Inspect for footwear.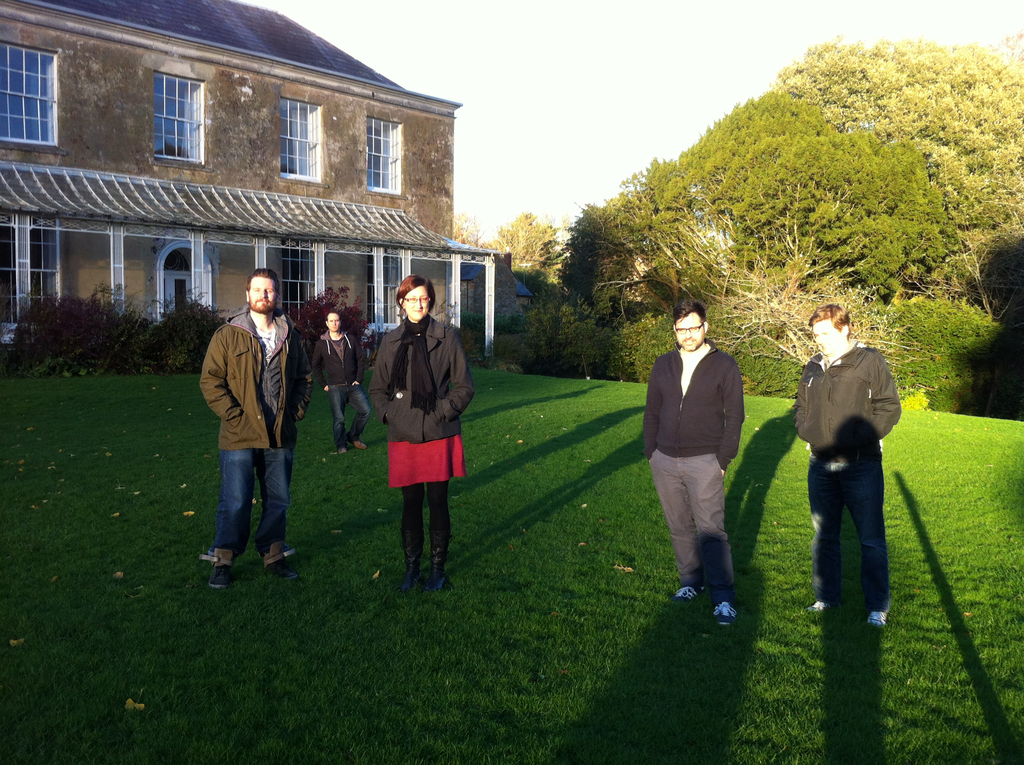
Inspection: 712, 600, 732, 627.
